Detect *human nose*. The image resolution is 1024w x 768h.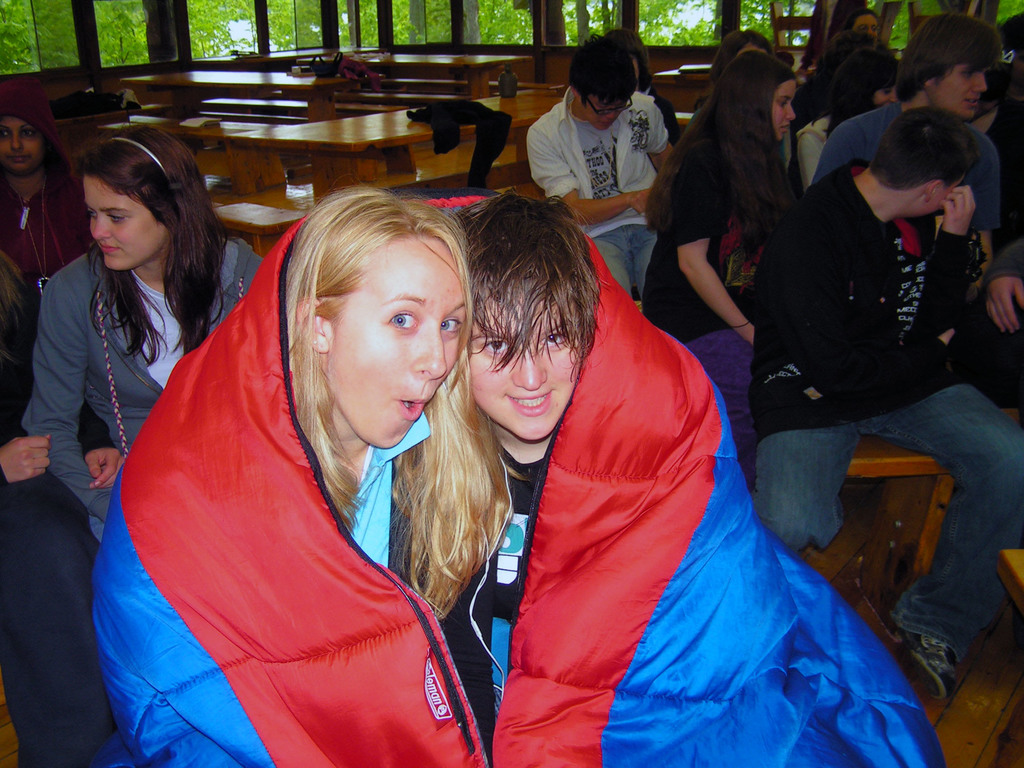
(left=14, top=135, right=22, bottom=152).
